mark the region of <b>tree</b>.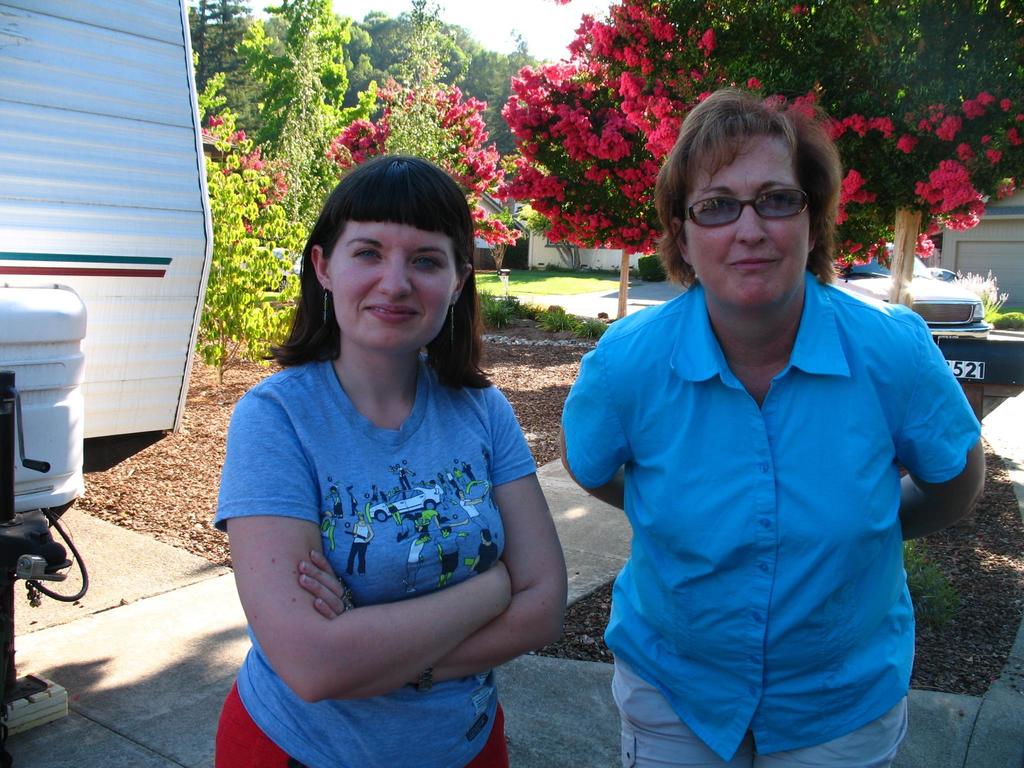
Region: l=658, t=0, r=1023, b=307.
